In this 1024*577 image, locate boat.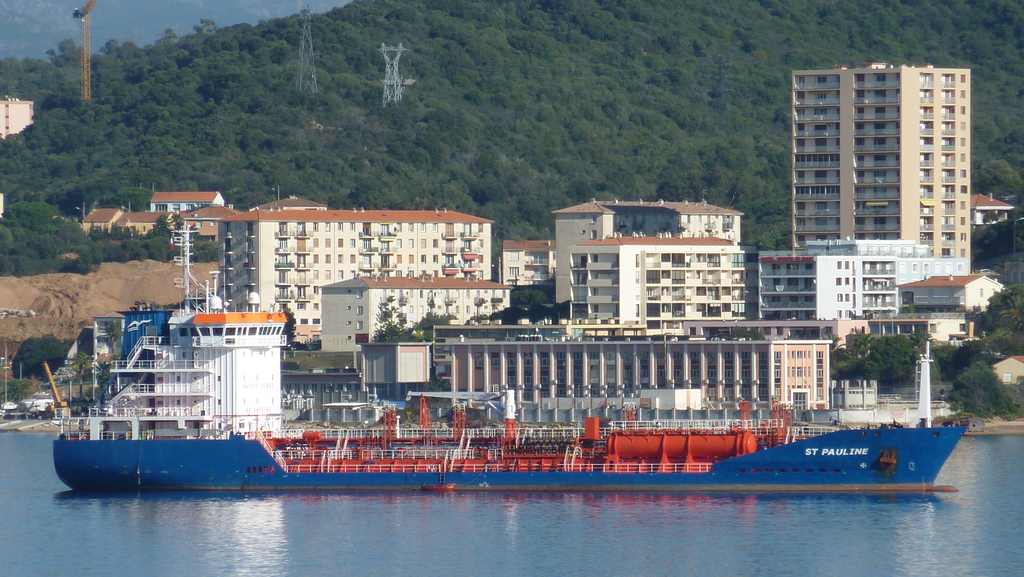
Bounding box: region(52, 223, 972, 499).
